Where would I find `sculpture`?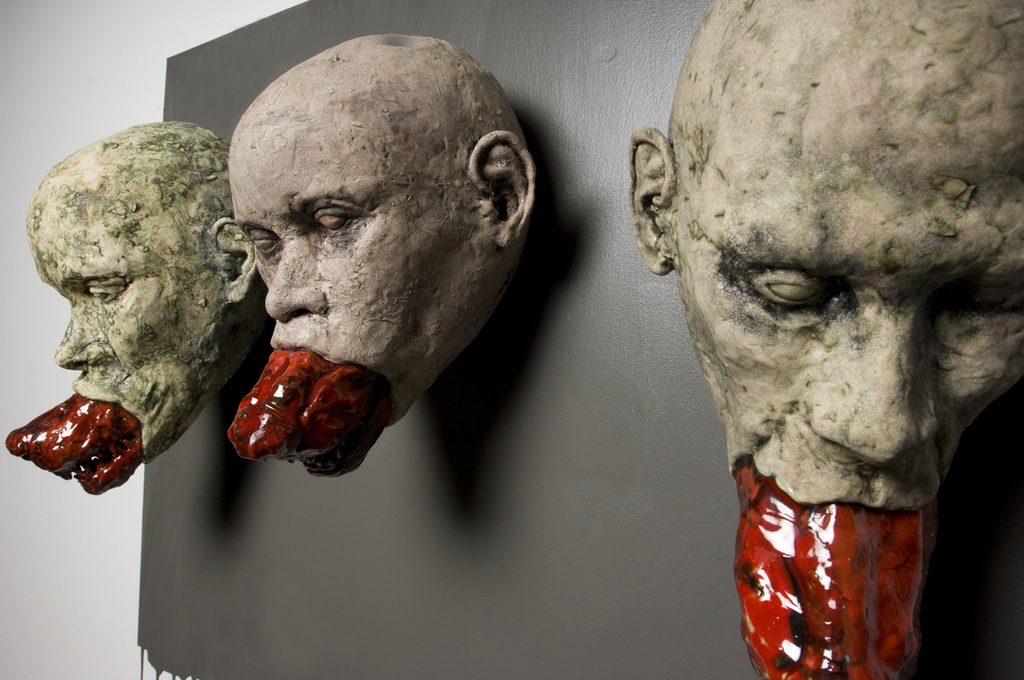
At (0,119,246,501).
